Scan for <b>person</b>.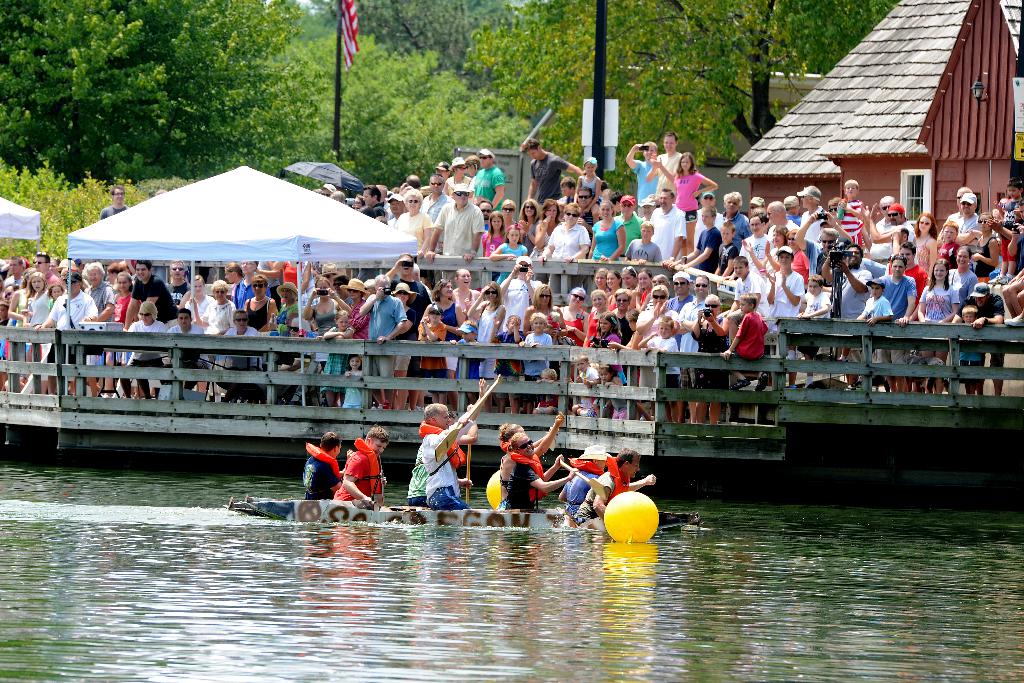
Scan result: [505,428,580,512].
